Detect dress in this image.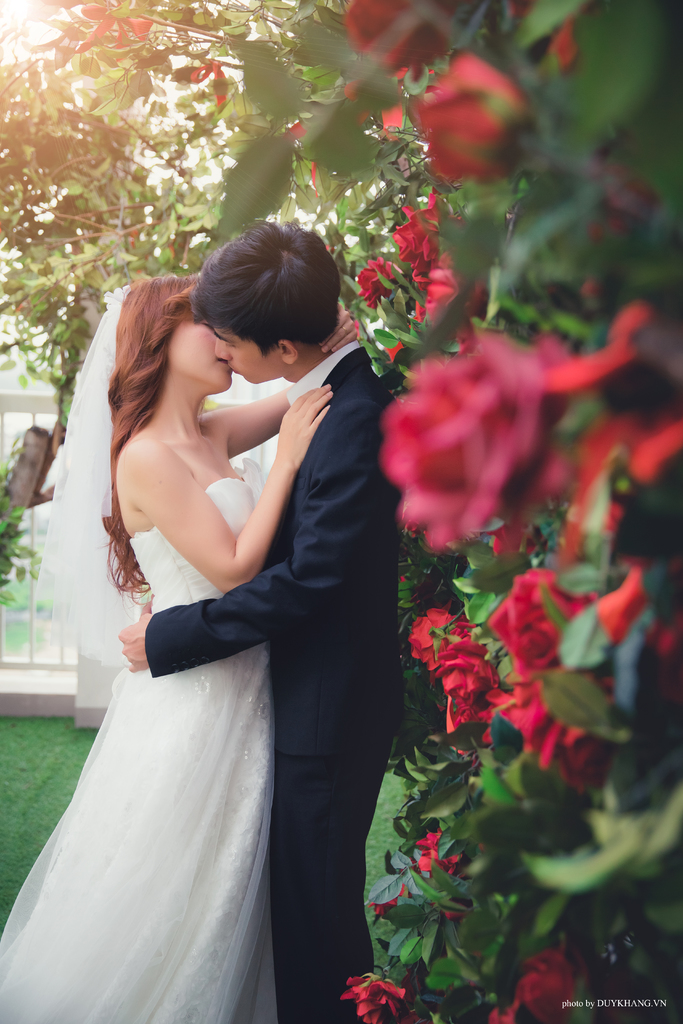
Detection: (x1=0, y1=468, x2=291, y2=1023).
